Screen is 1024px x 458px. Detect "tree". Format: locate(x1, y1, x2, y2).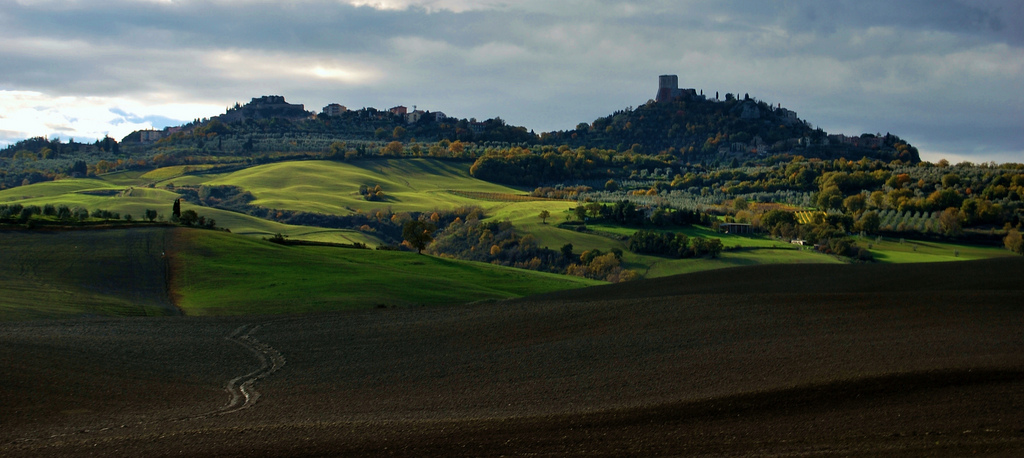
locate(540, 211, 547, 225).
